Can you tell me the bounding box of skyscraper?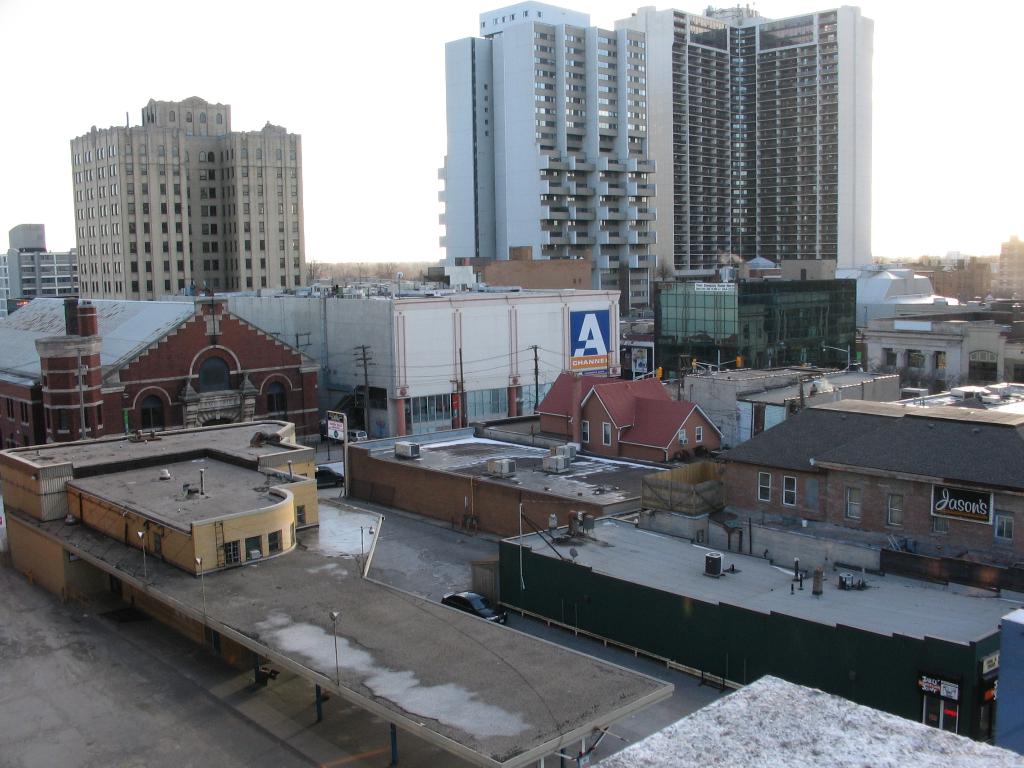
left=440, top=0, right=656, bottom=271.
